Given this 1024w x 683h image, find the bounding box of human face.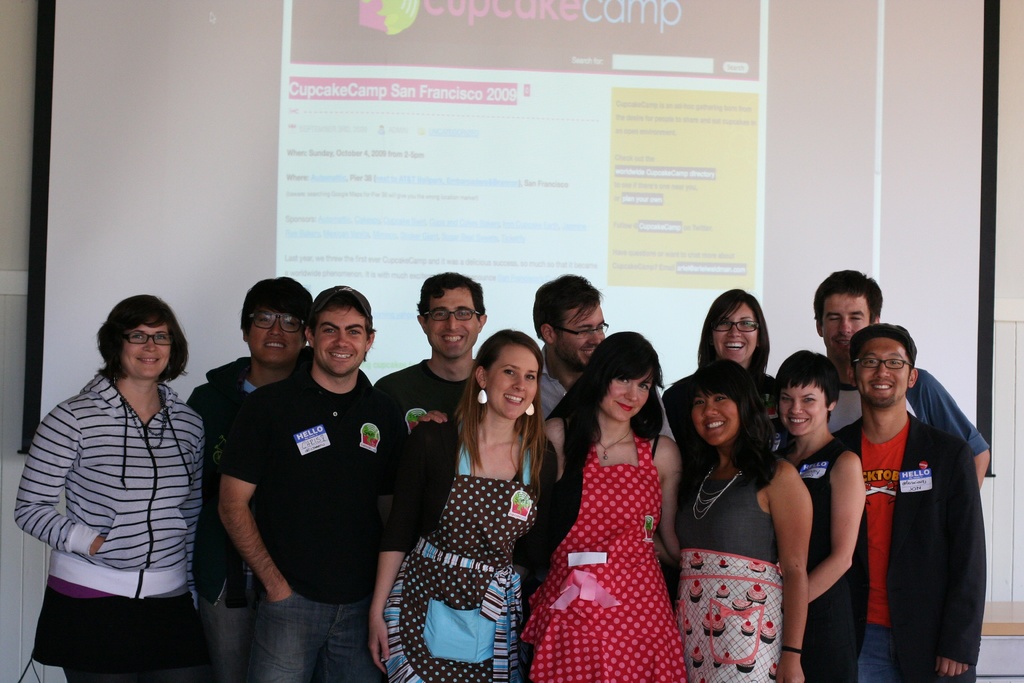
BBox(312, 309, 369, 380).
